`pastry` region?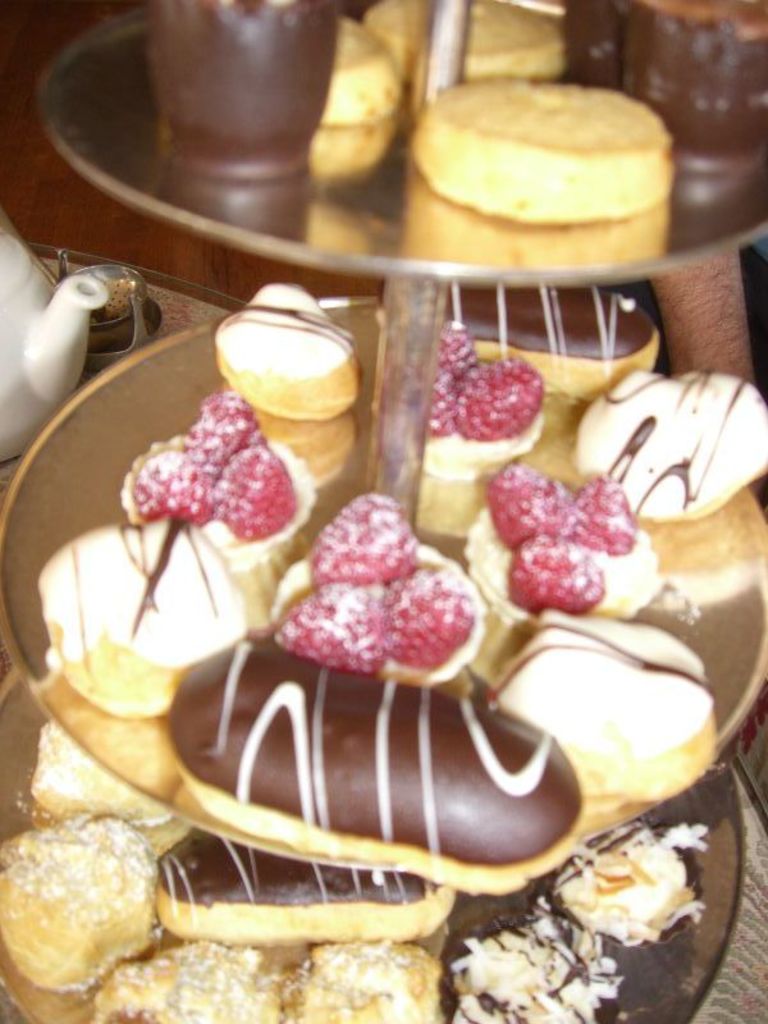
(x1=442, y1=808, x2=700, y2=1023)
